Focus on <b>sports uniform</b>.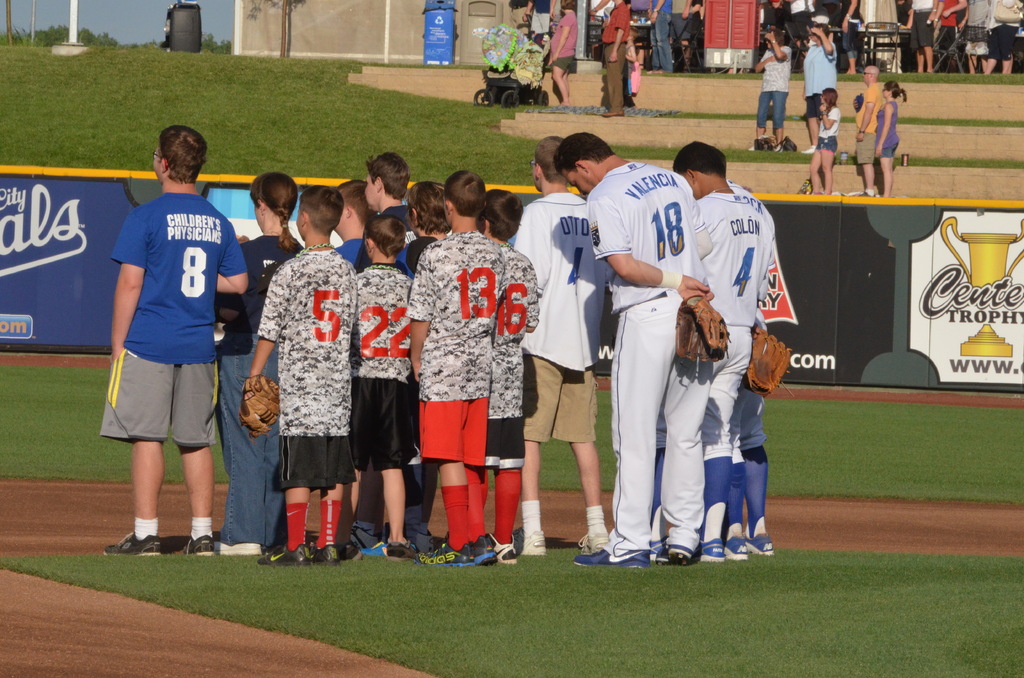
Focused at 686 179 767 500.
